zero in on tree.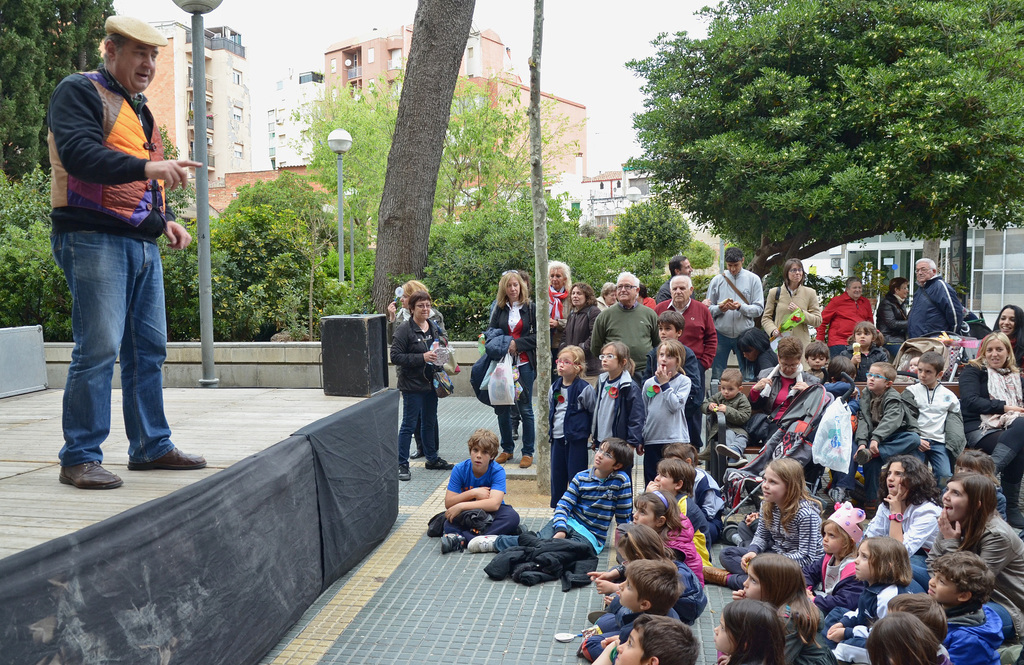
Zeroed in: x1=152, y1=112, x2=211, y2=225.
